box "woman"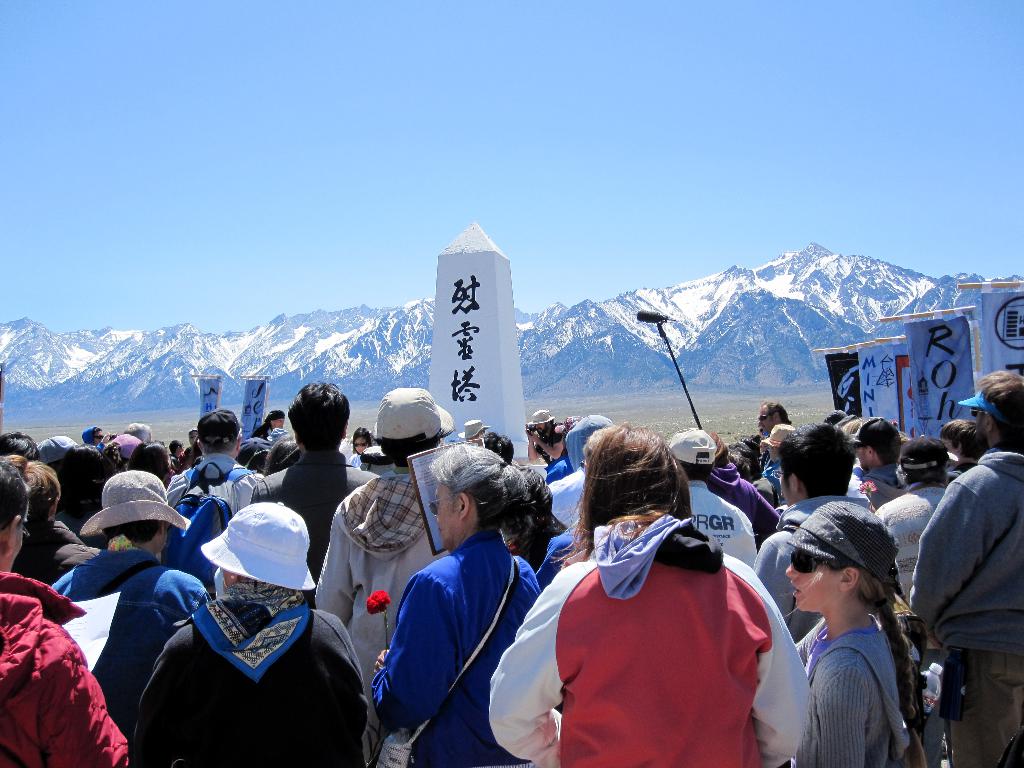
bbox=(511, 425, 795, 760)
